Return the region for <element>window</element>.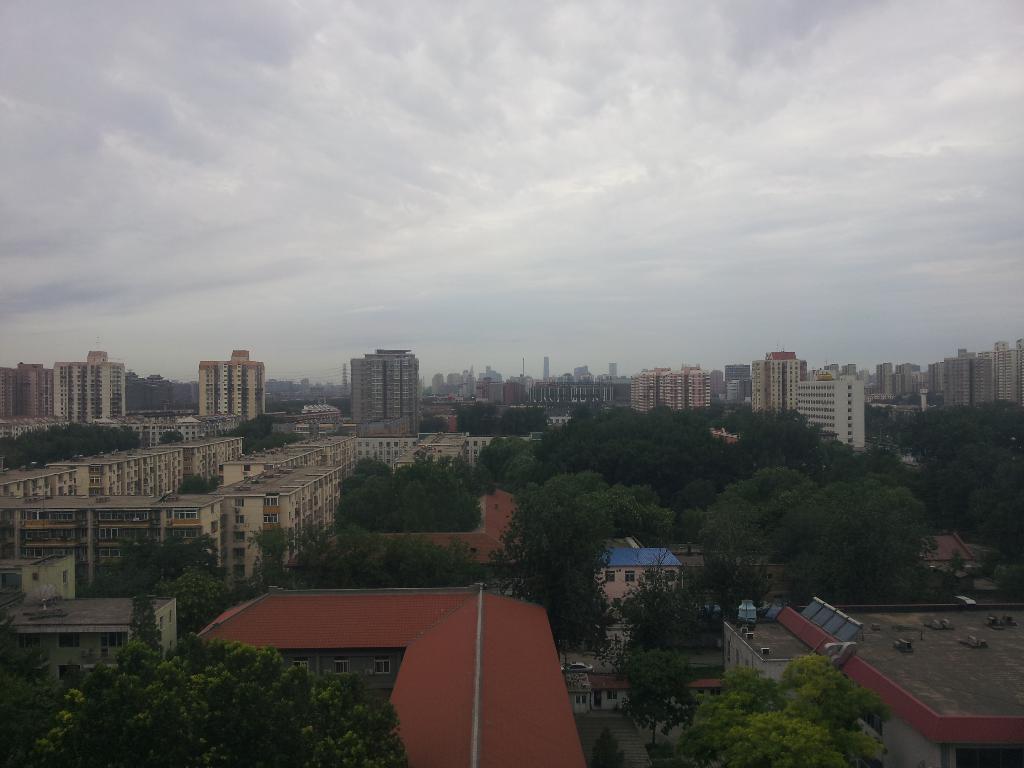
bbox(266, 495, 277, 505).
